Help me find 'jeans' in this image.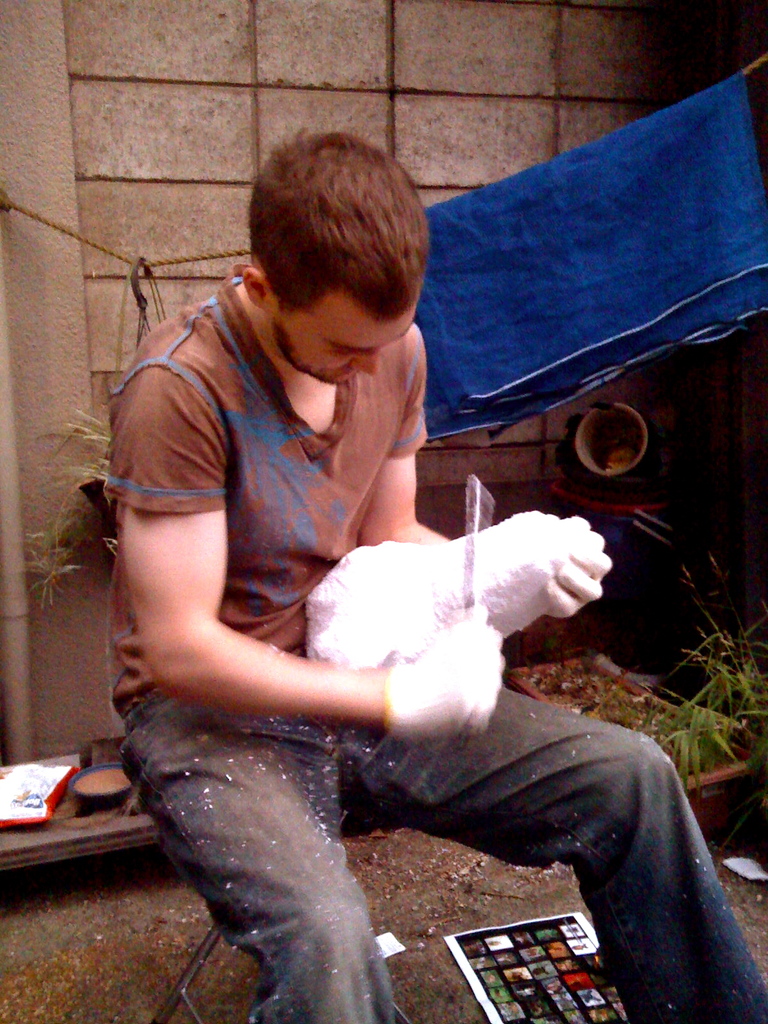
Found it: left=120, top=682, right=767, bottom=1023.
